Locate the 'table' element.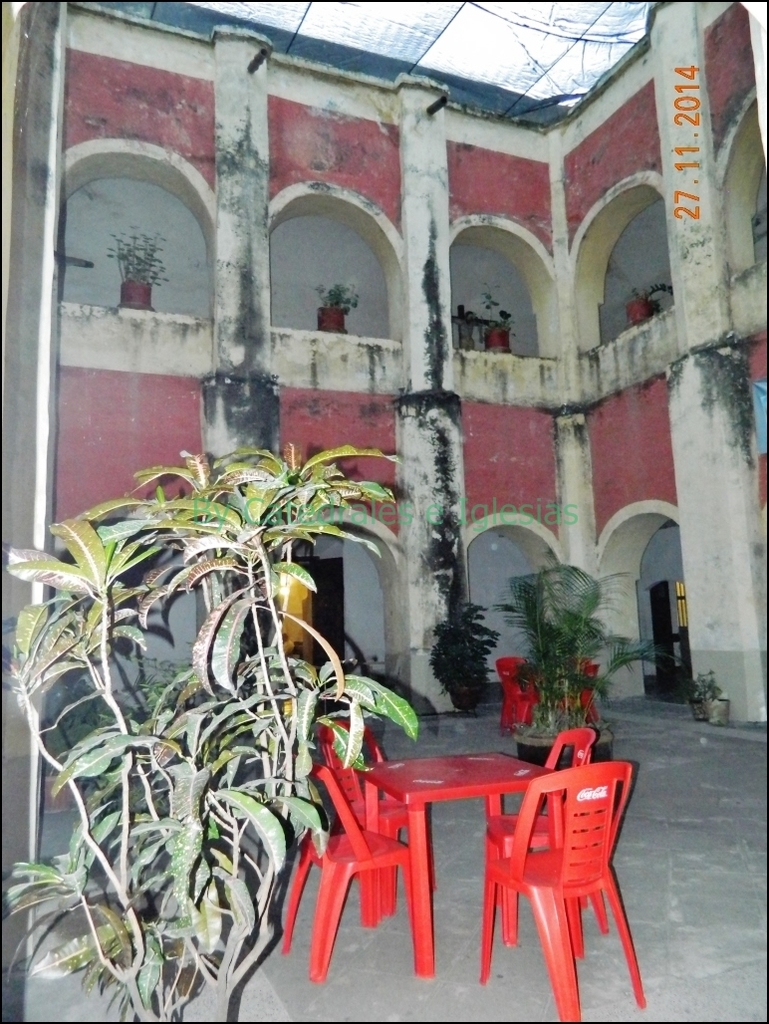
Element bbox: [351,734,605,985].
